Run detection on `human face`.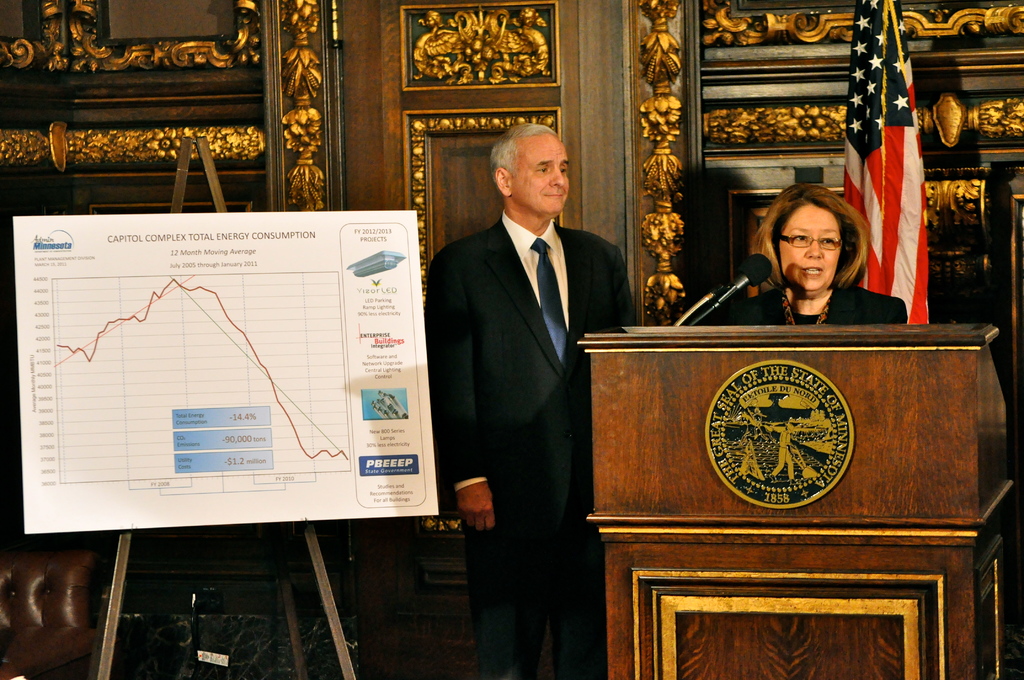
Result: BBox(515, 131, 572, 213).
